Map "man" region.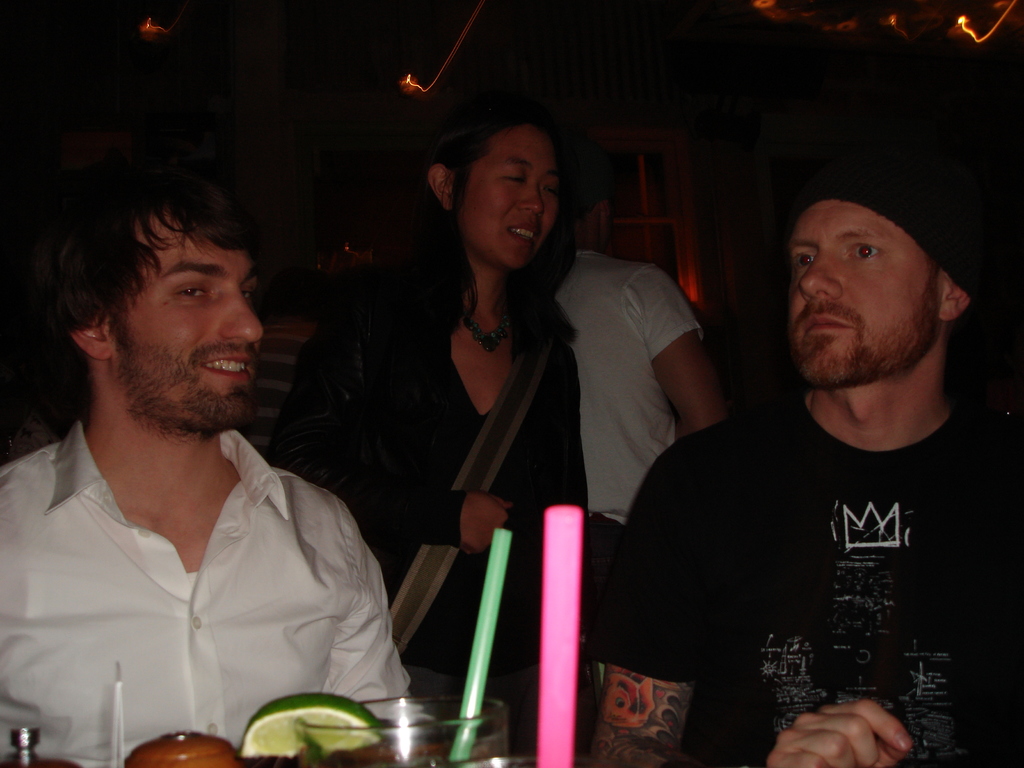
Mapped to (588, 161, 1023, 767).
